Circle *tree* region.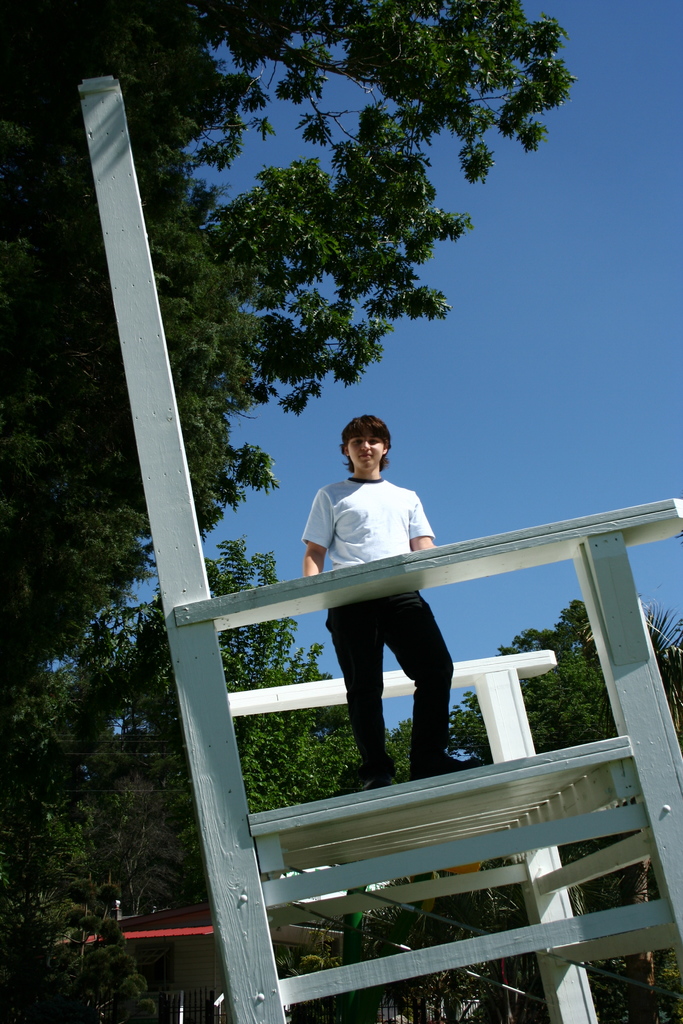
Region: box(38, 16, 646, 848).
